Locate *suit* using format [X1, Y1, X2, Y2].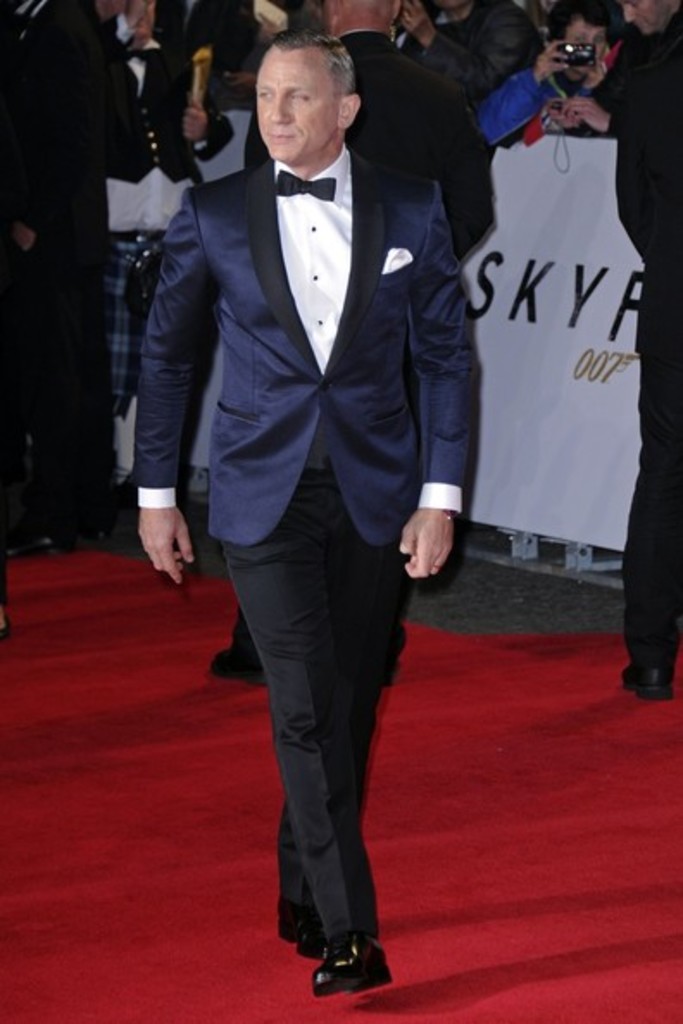
[240, 29, 497, 657].
